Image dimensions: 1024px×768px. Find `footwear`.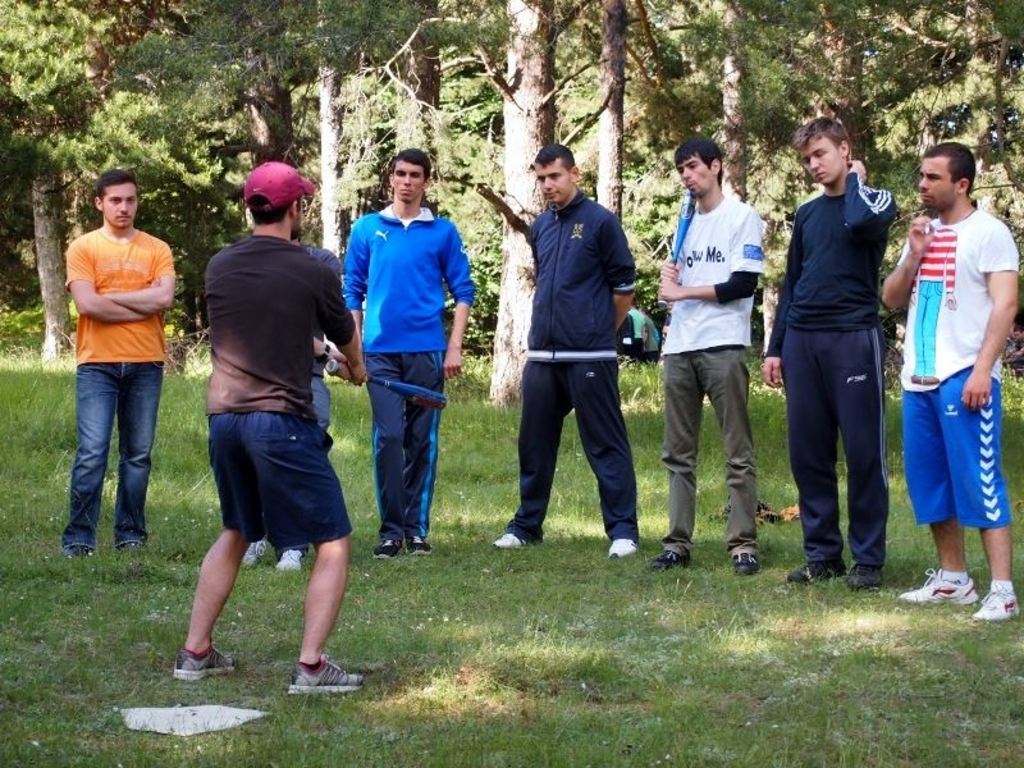
<box>239,536,269,572</box>.
